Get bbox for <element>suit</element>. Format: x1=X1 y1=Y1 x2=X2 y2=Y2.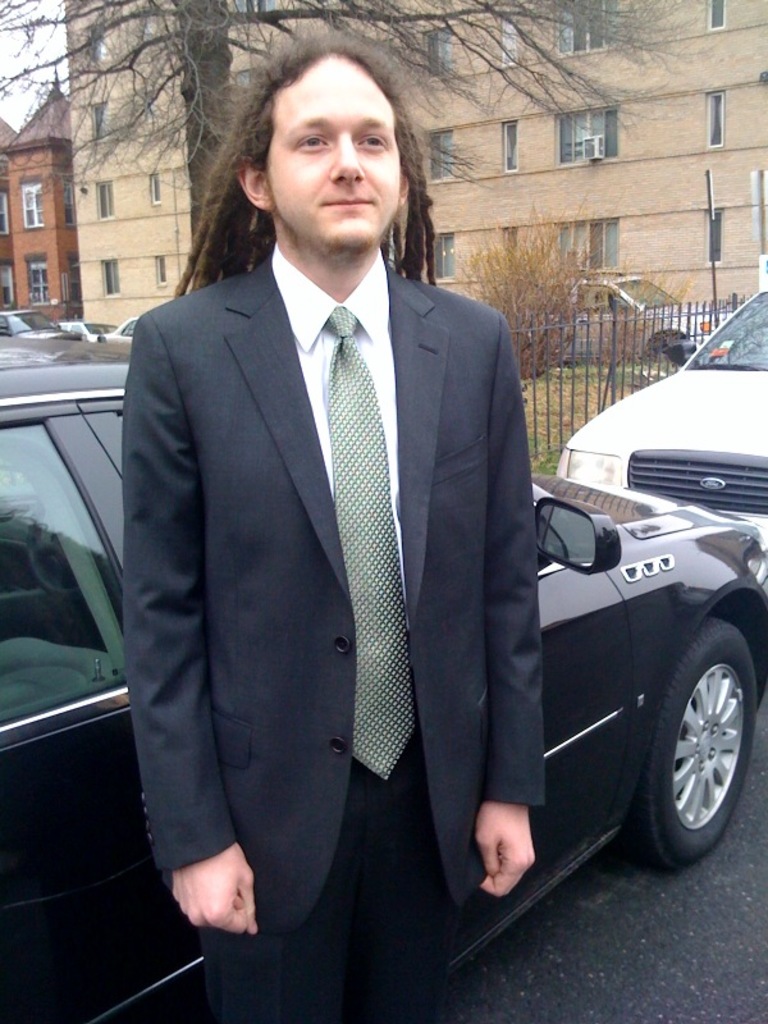
x1=110 y1=59 x2=622 y2=997.
